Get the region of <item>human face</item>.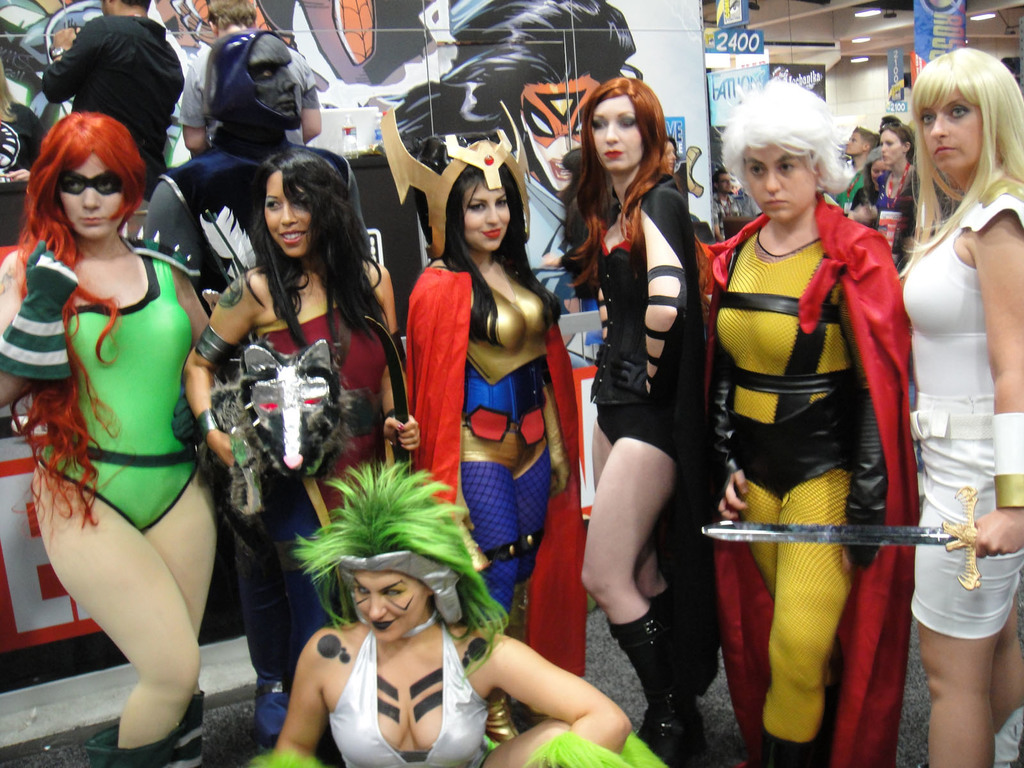
bbox(246, 29, 299, 121).
